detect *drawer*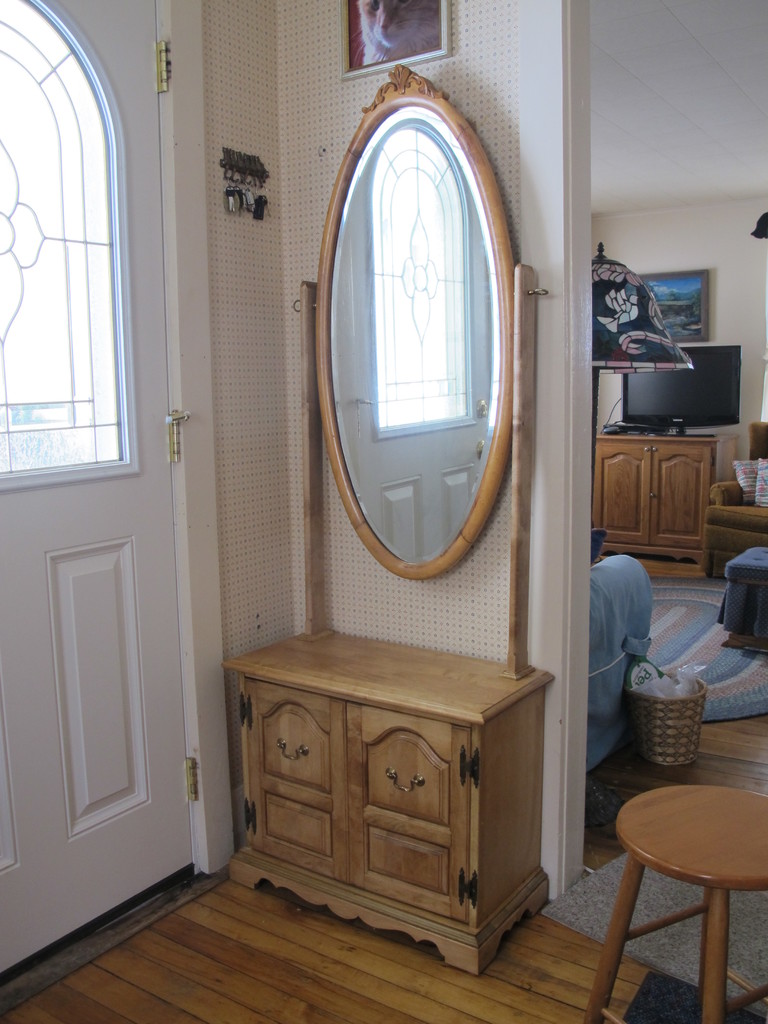
box=[253, 794, 332, 861]
